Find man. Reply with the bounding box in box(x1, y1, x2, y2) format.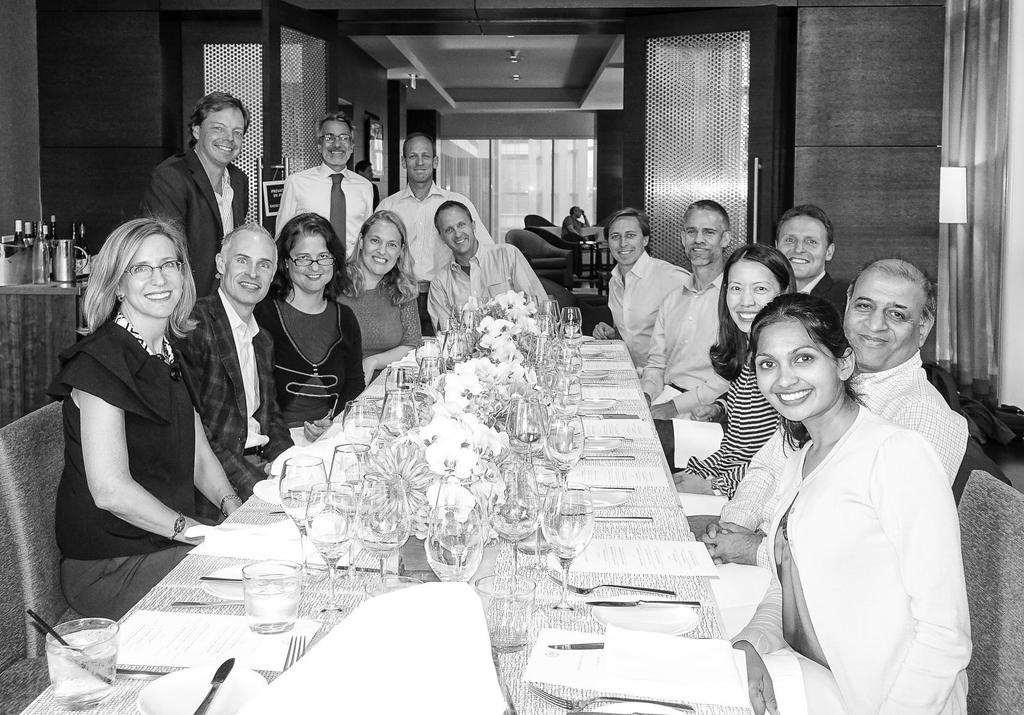
box(561, 206, 598, 241).
